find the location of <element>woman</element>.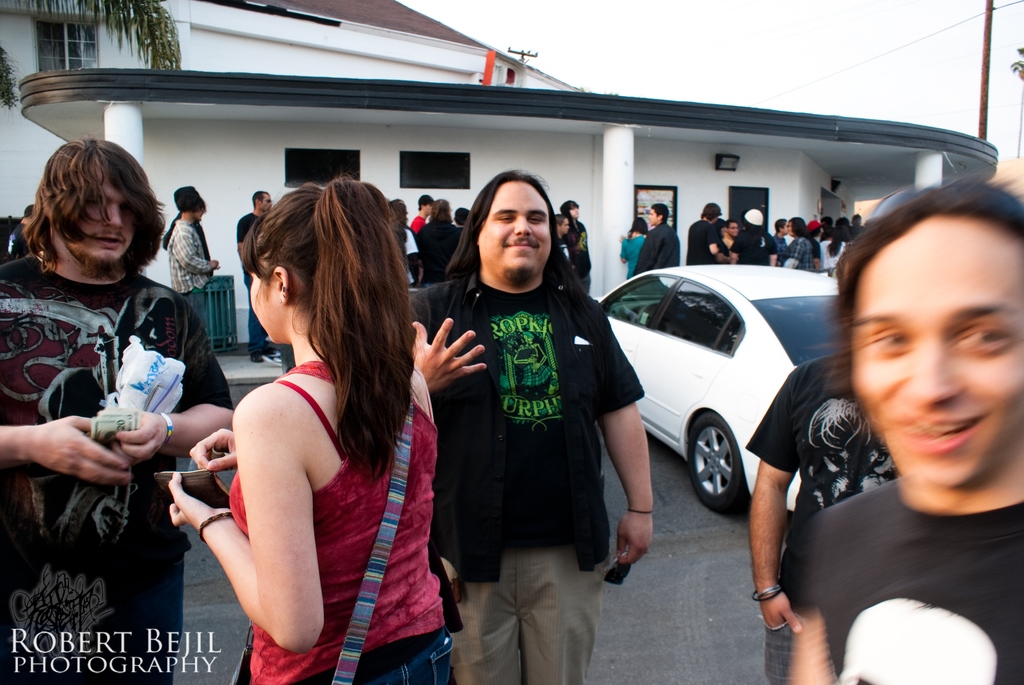
Location: bbox(170, 185, 424, 684).
